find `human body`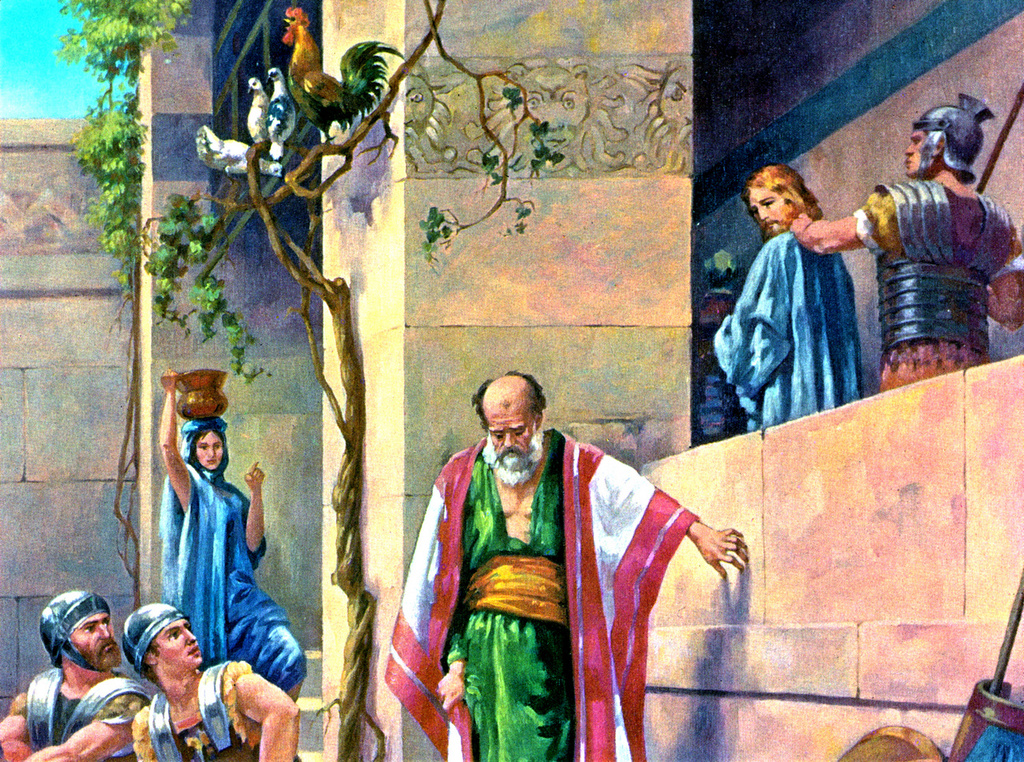
BBox(0, 574, 328, 749)
